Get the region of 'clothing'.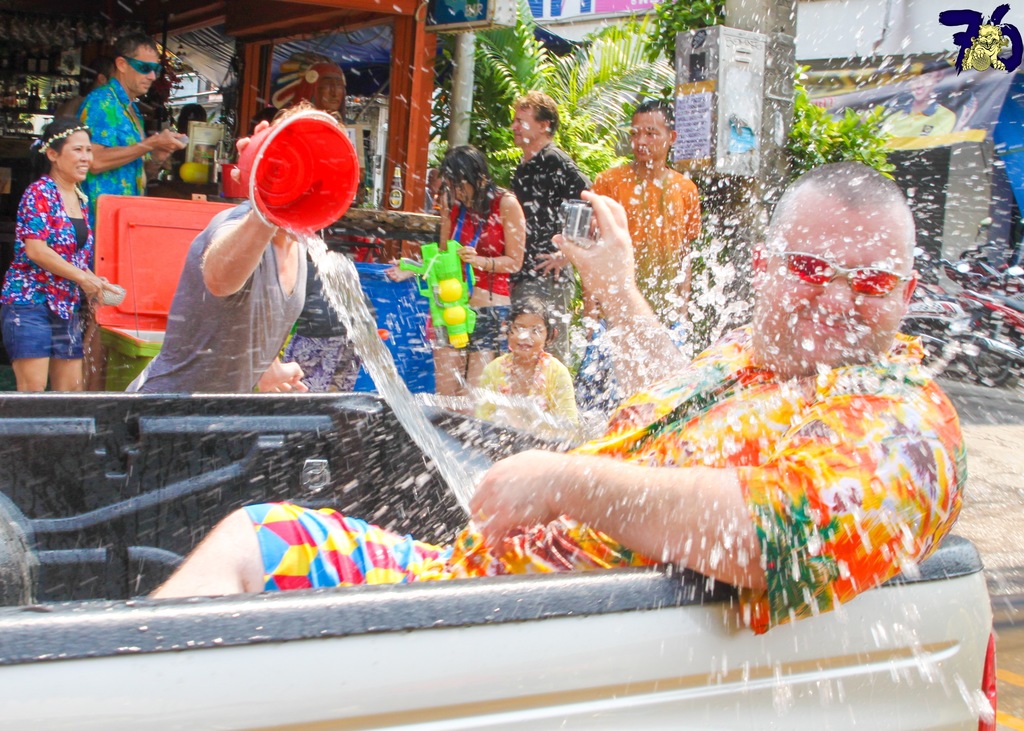
[left=126, top=195, right=314, bottom=397].
